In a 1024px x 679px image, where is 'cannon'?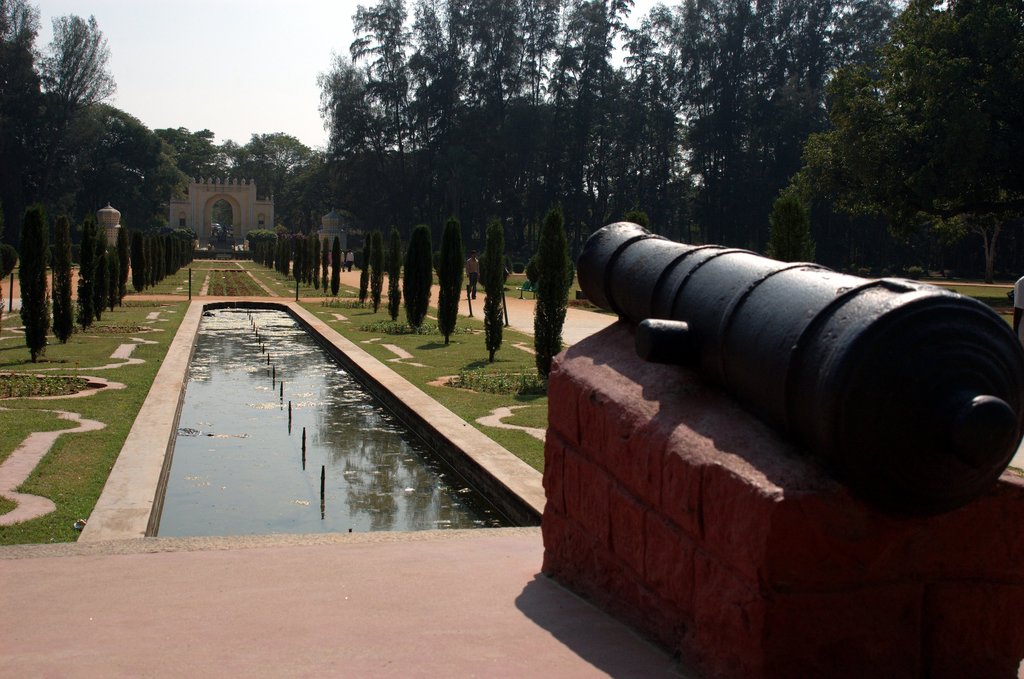
[572,218,1023,517].
